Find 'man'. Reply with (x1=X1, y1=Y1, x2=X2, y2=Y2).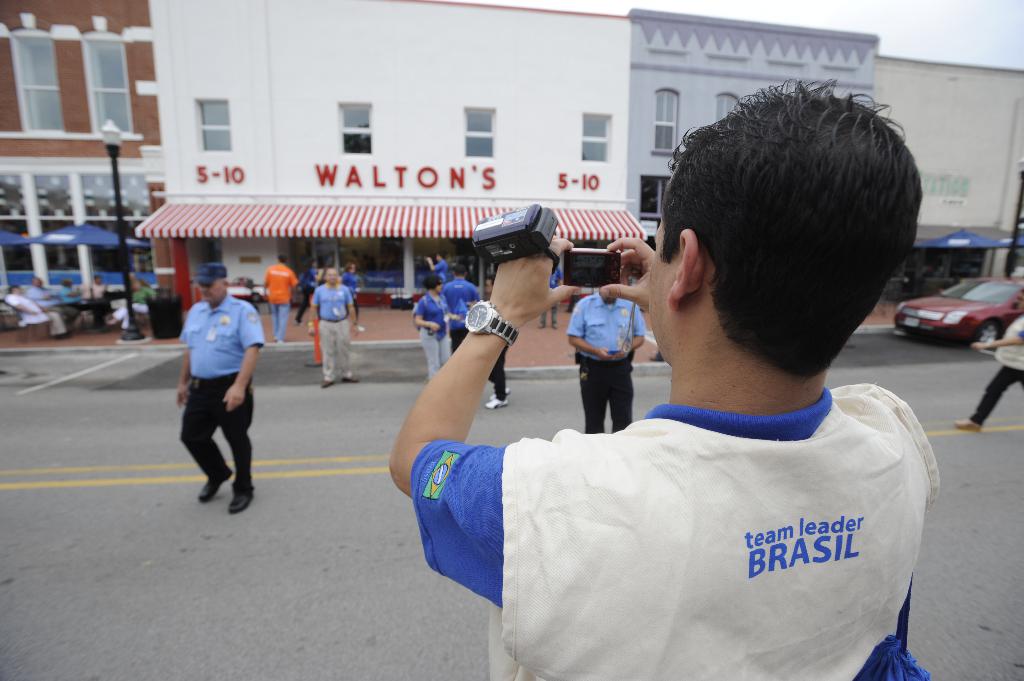
(x1=174, y1=264, x2=264, y2=513).
